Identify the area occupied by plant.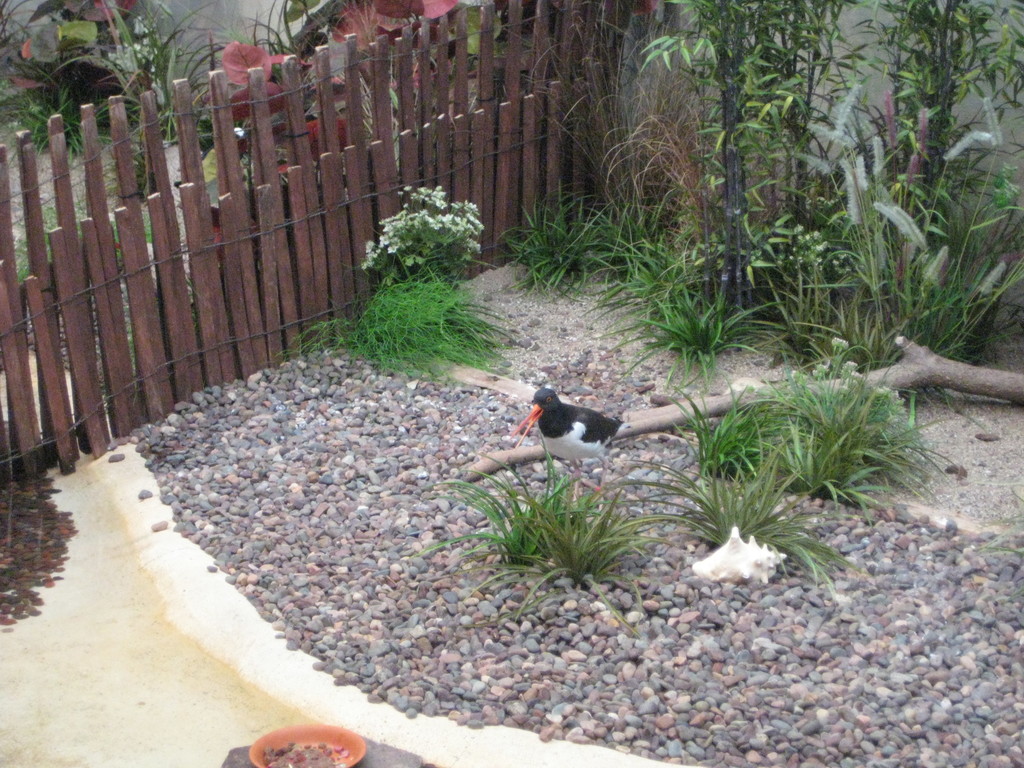
Area: 137 1 356 201.
